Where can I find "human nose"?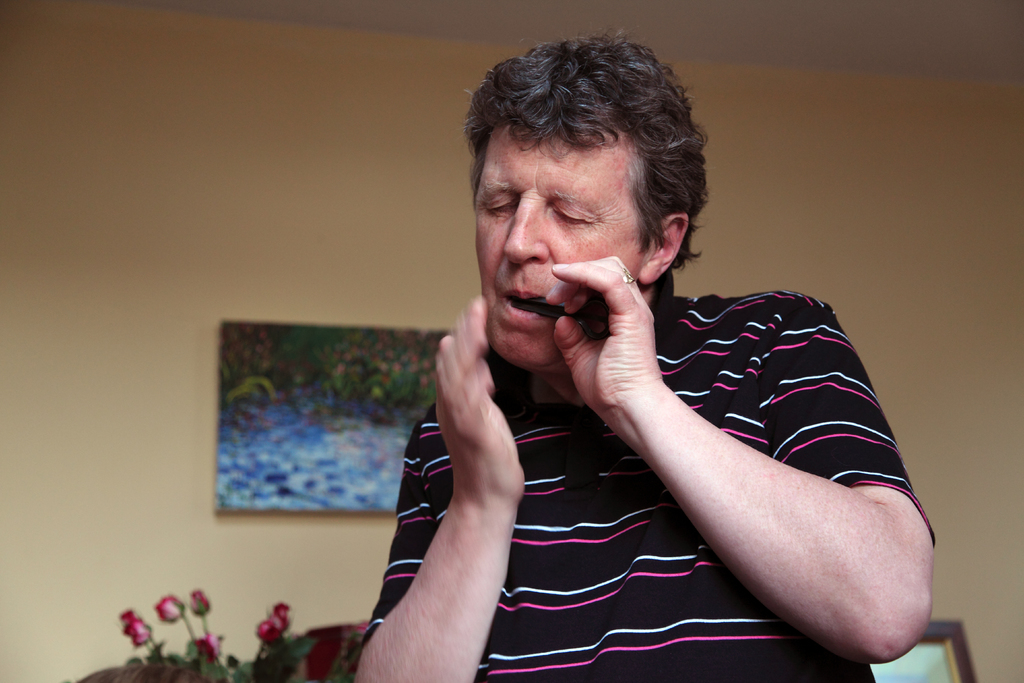
You can find it at rect(499, 192, 549, 265).
